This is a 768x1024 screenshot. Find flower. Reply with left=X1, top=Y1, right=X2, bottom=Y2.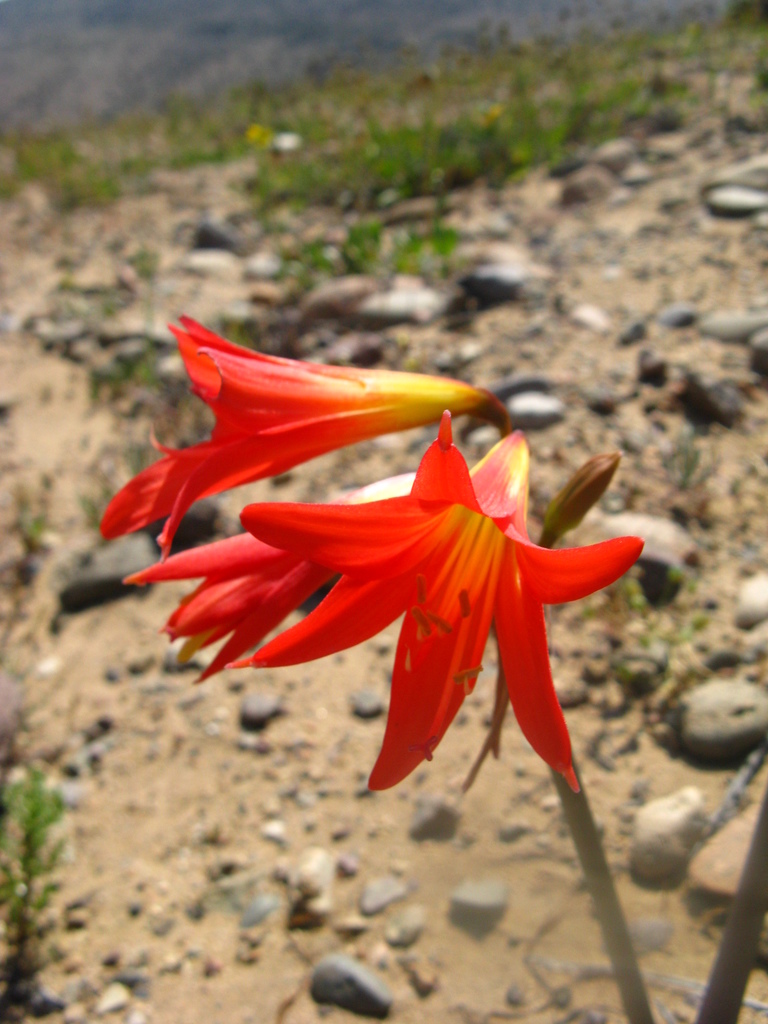
left=86, top=312, right=506, bottom=559.
